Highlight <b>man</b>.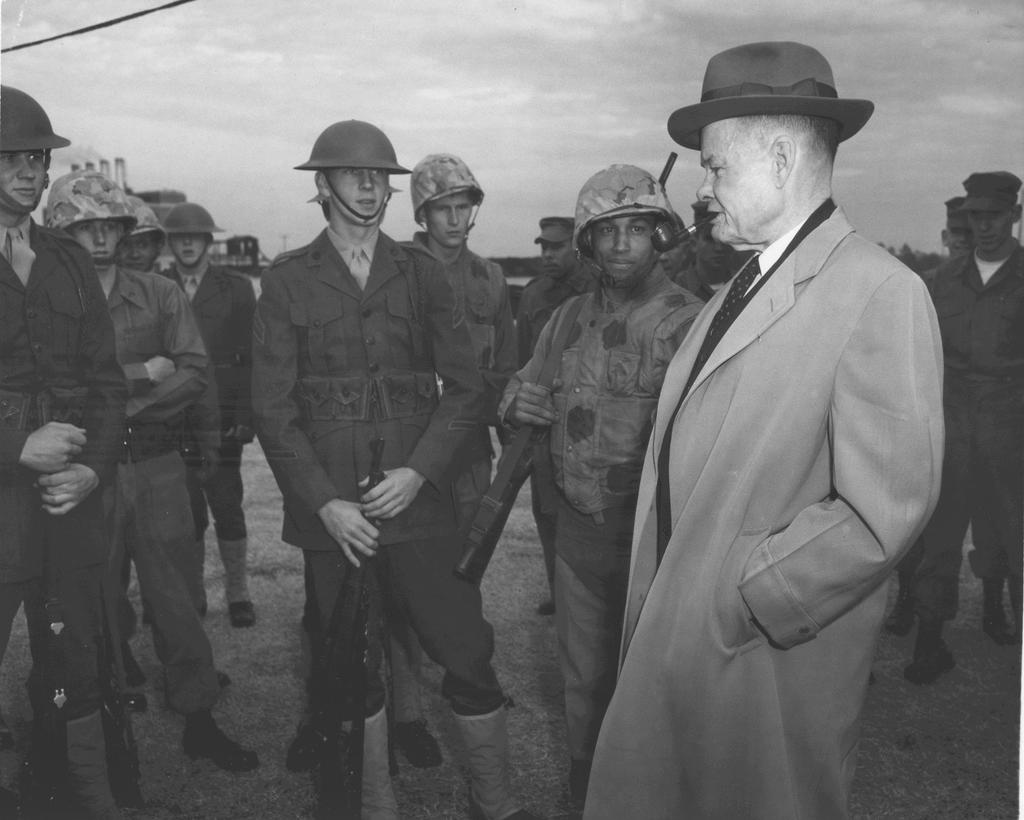
Highlighted region: 248,119,531,819.
